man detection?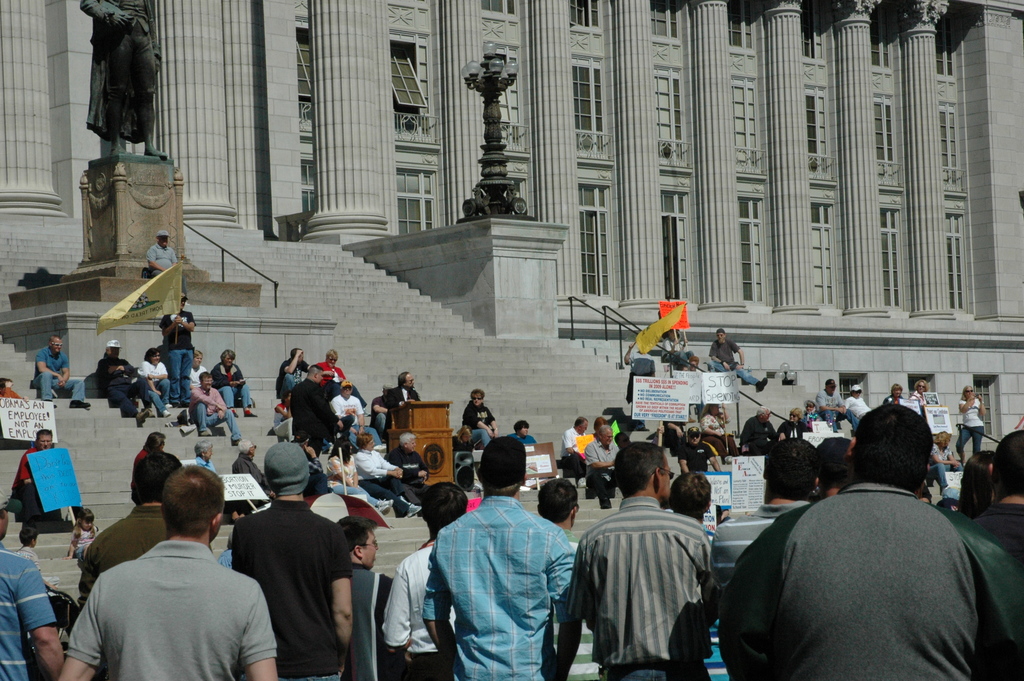
186:367:245:443
